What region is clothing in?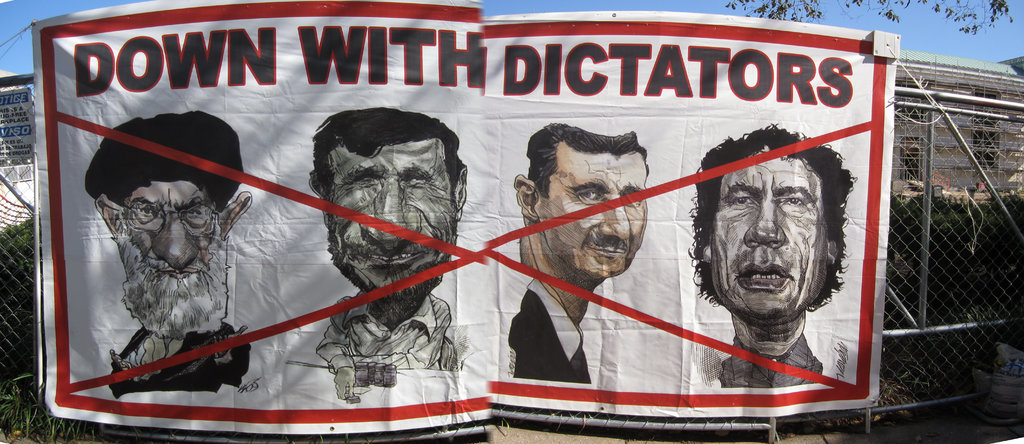
x1=507, y1=277, x2=593, y2=385.
